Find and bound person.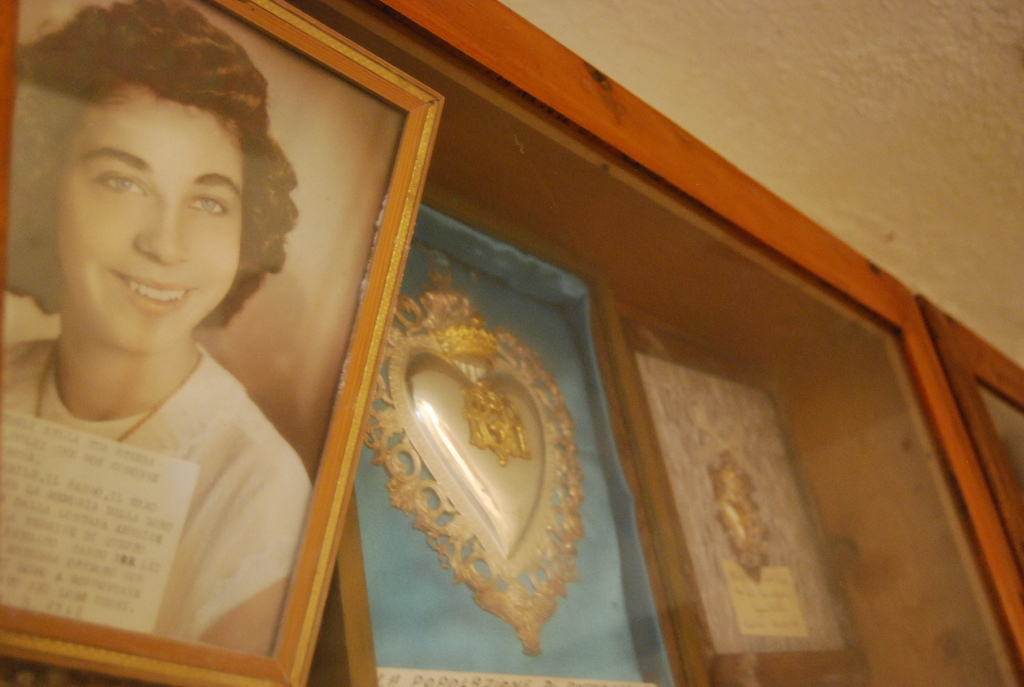
Bound: (0, 0, 312, 657).
